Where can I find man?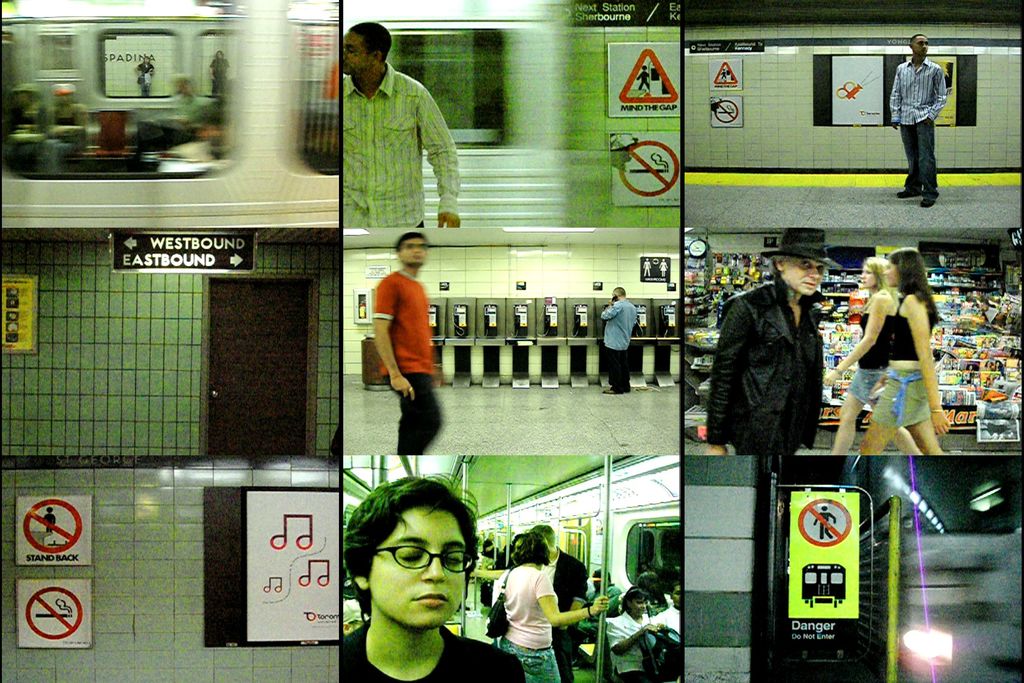
You can find it at 598 286 638 395.
